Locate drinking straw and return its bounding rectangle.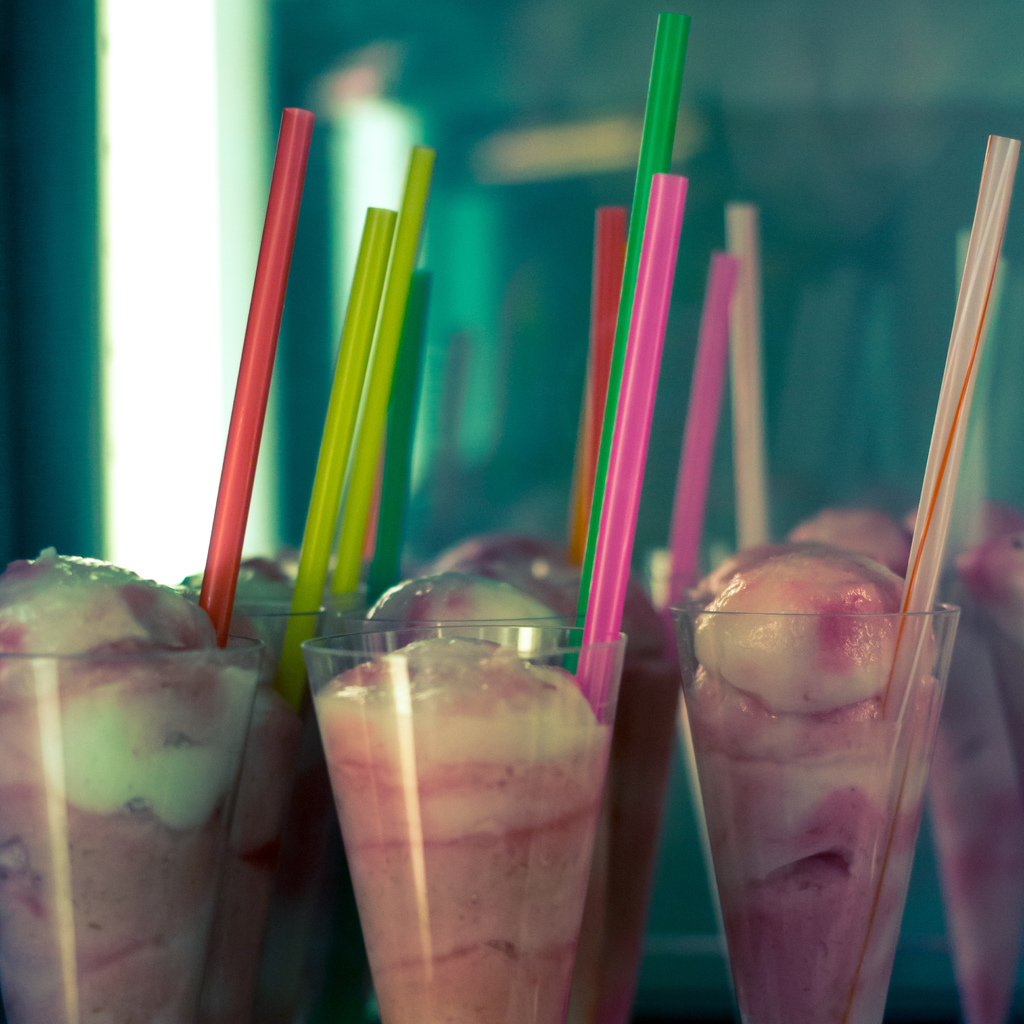
(362, 273, 431, 614).
